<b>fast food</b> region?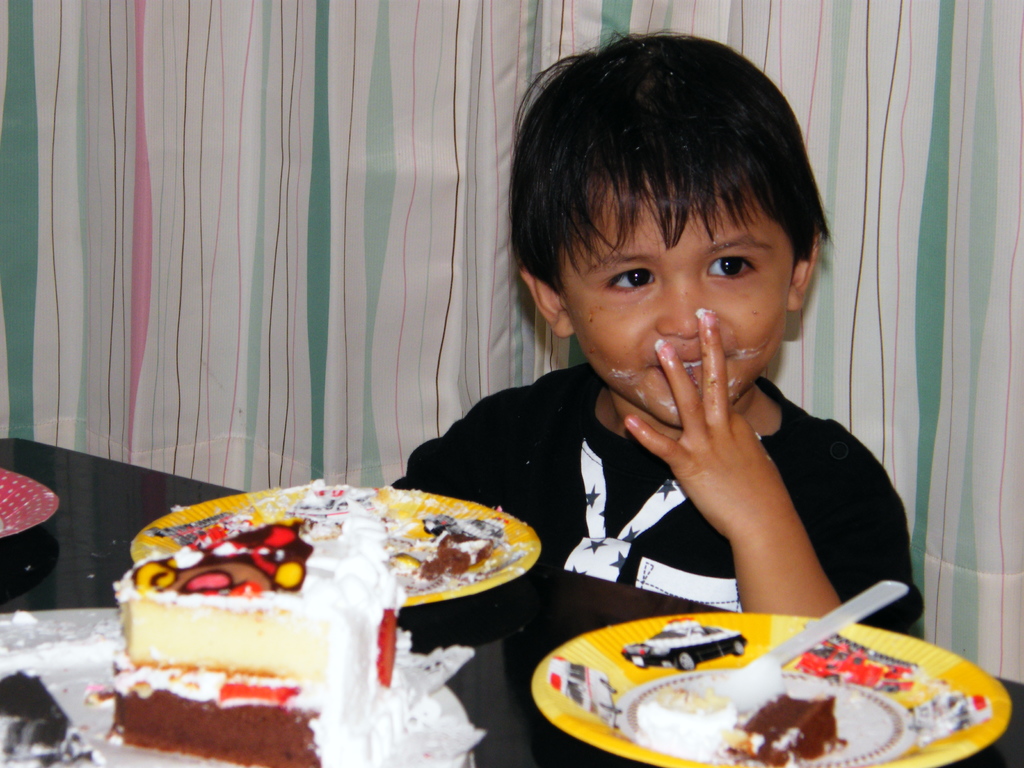
pyautogui.locateOnScreen(113, 516, 465, 767)
